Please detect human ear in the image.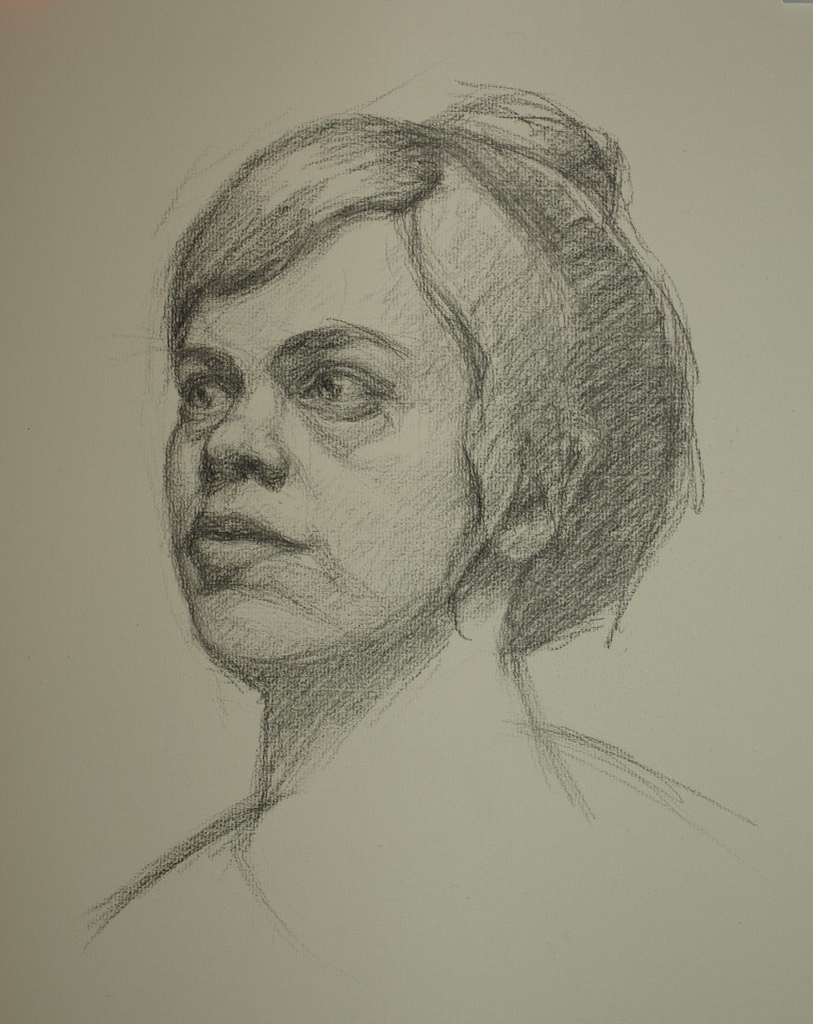
(x1=491, y1=423, x2=599, y2=563).
